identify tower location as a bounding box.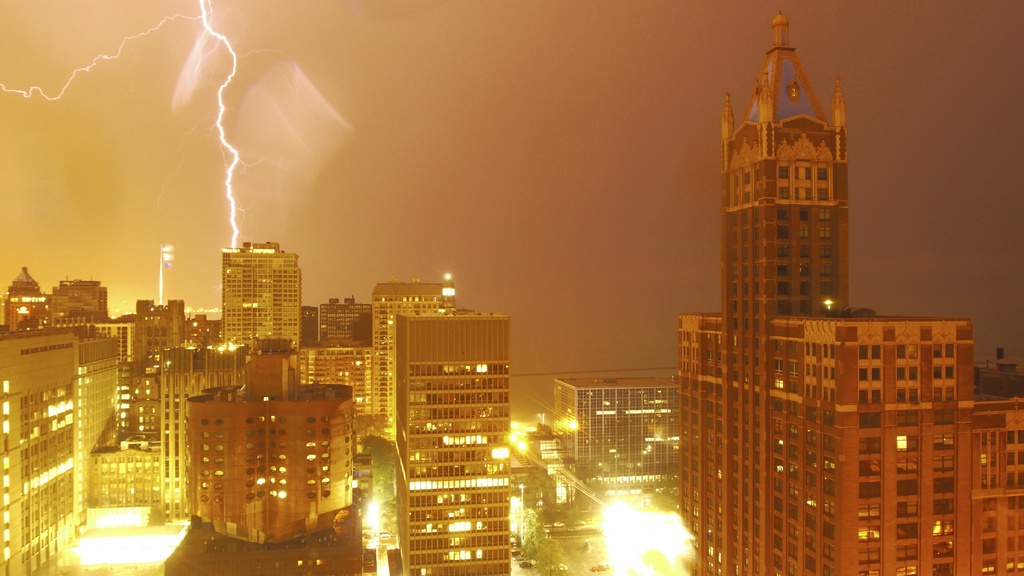
[left=659, top=20, right=992, bottom=549].
